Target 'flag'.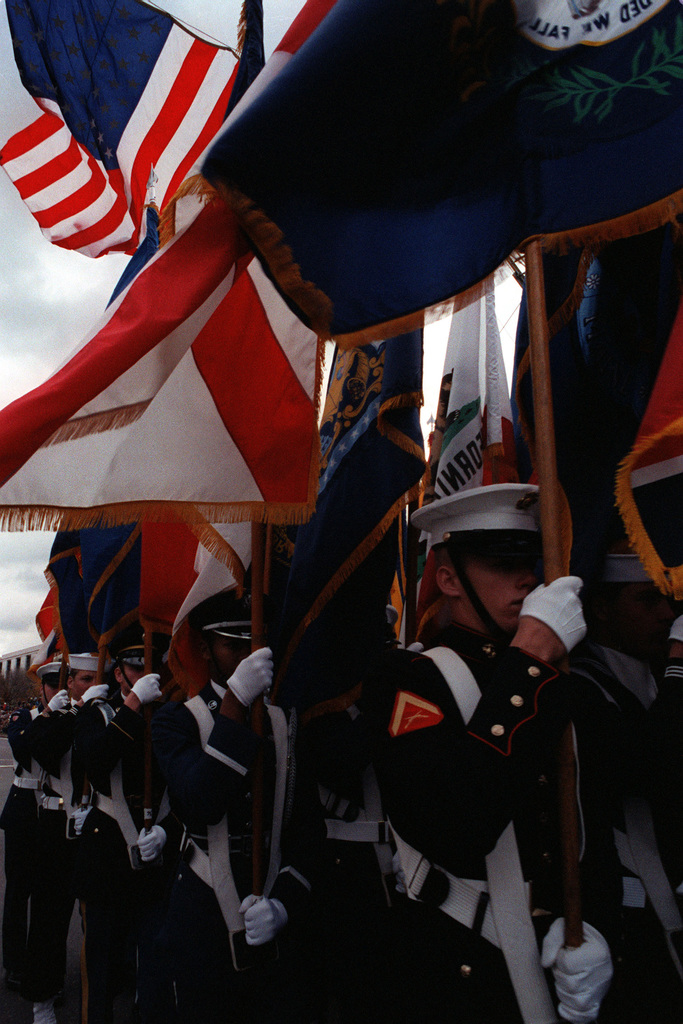
Target region: 401, 279, 531, 619.
